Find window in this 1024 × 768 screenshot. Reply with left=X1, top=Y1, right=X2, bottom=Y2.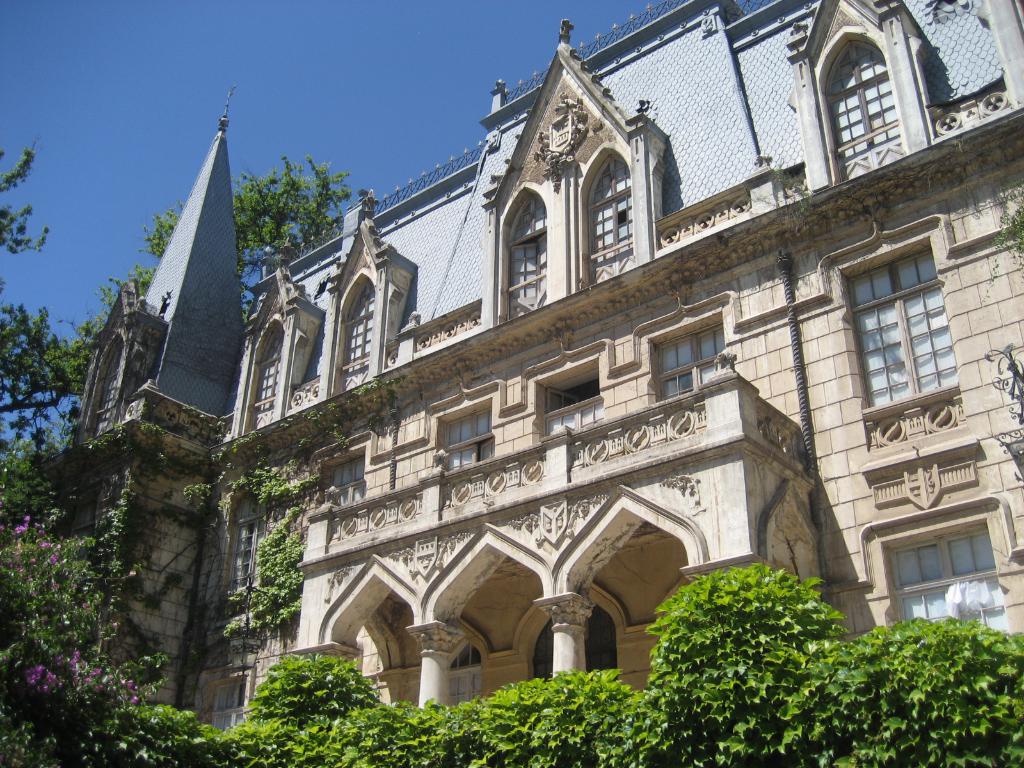
left=883, top=506, right=1007, bottom=634.
